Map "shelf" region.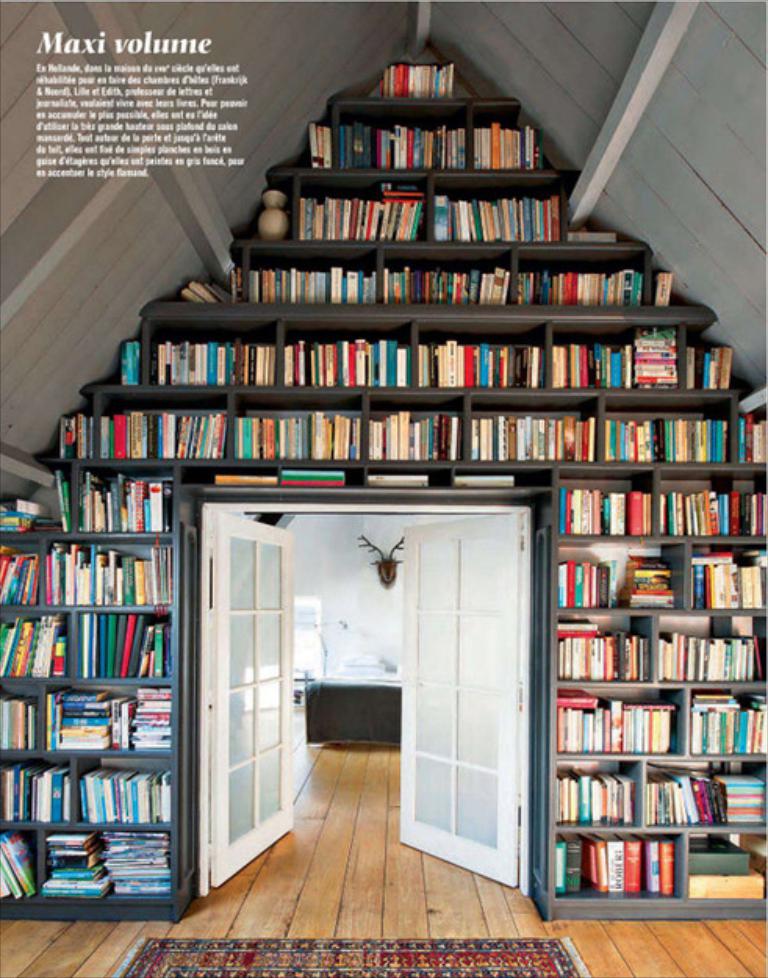
Mapped to detection(0, 607, 185, 676).
